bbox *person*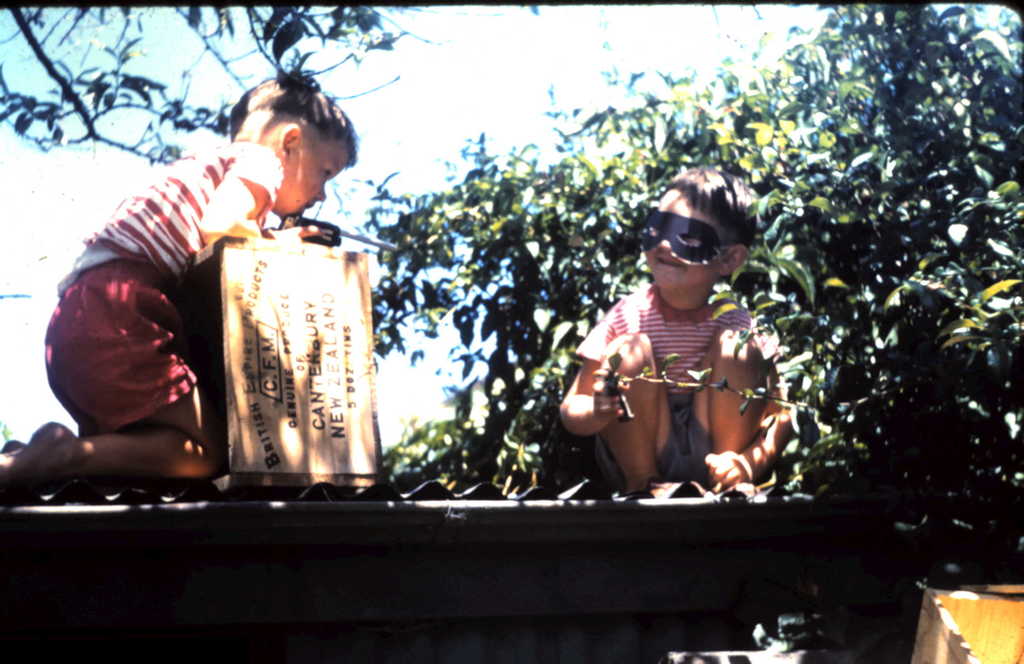
(left=0, top=70, right=358, bottom=480)
